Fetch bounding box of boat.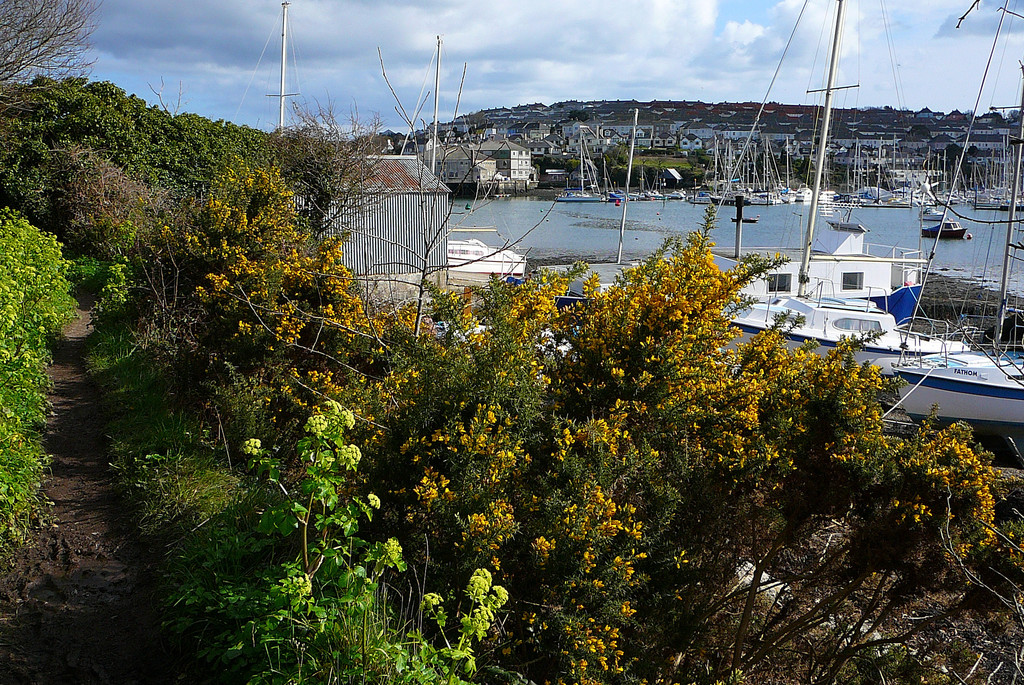
Bbox: (644,169,666,202).
